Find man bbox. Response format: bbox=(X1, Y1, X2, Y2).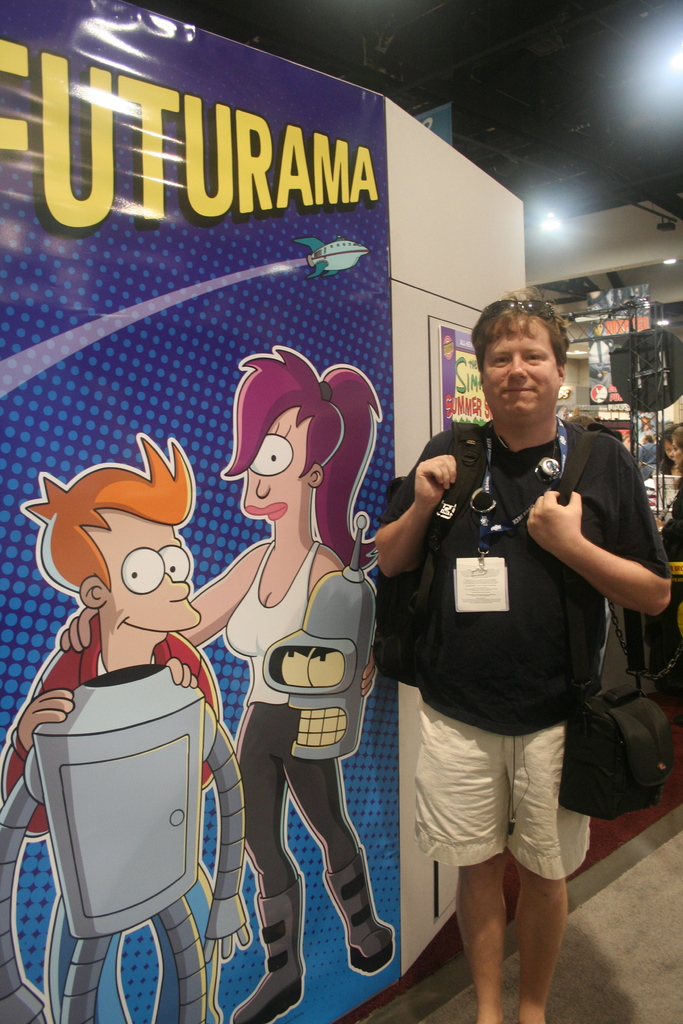
bbox=(354, 297, 638, 1013).
